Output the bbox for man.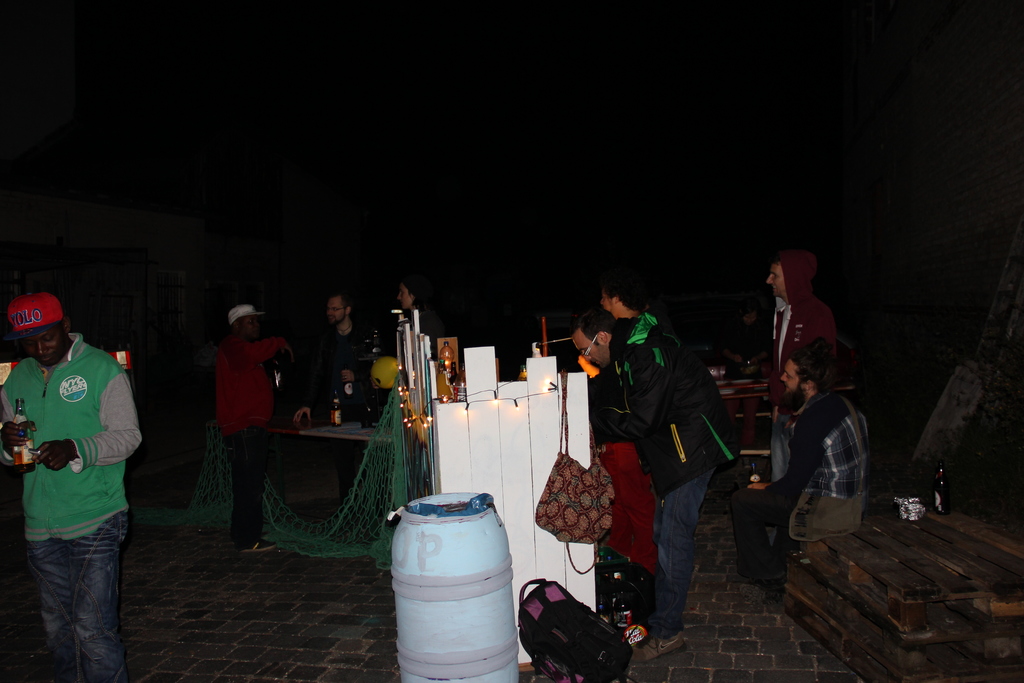
[left=761, top=248, right=840, bottom=485].
